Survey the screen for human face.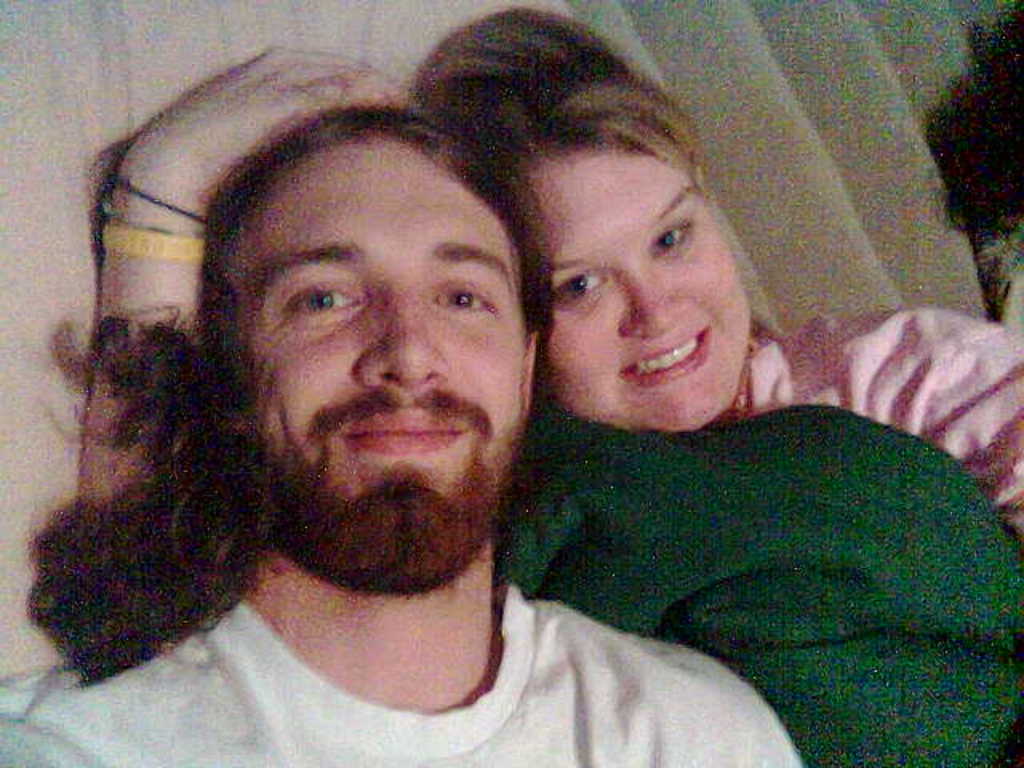
Survey found: rect(222, 138, 525, 589).
